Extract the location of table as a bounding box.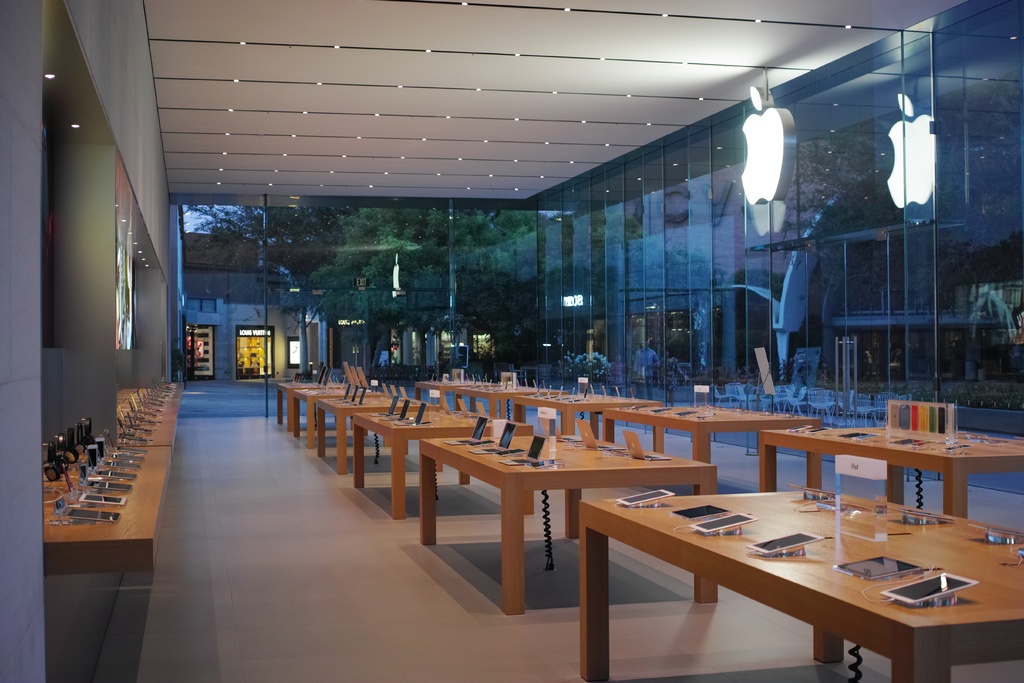
rect(46, 448, 175, 578).
